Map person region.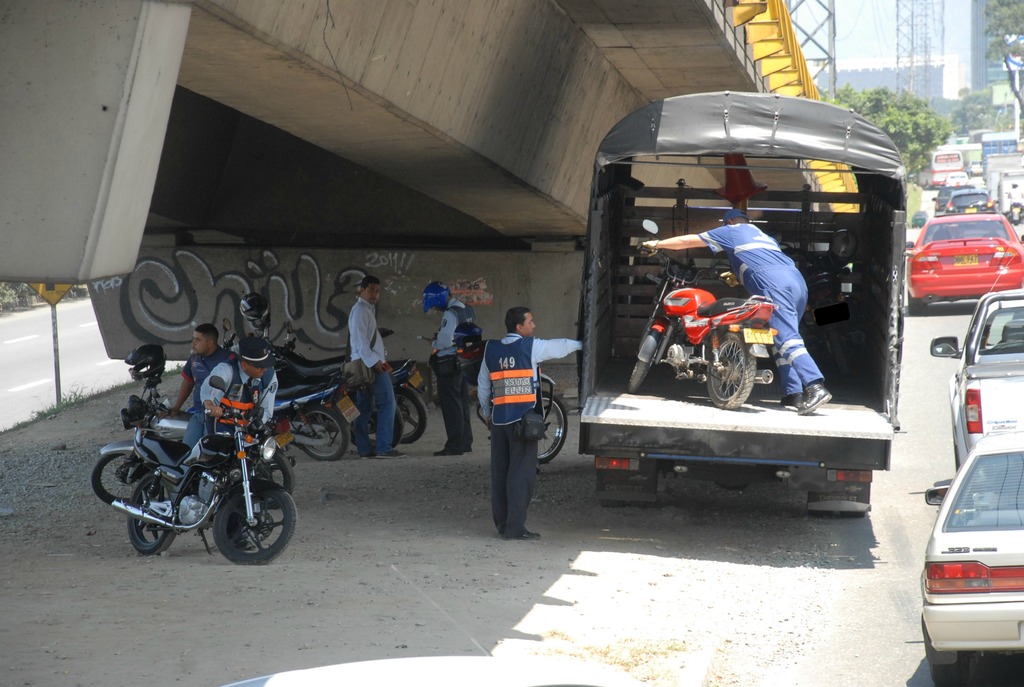
Mapped to <region>350, 275, 409, 457</region>.
